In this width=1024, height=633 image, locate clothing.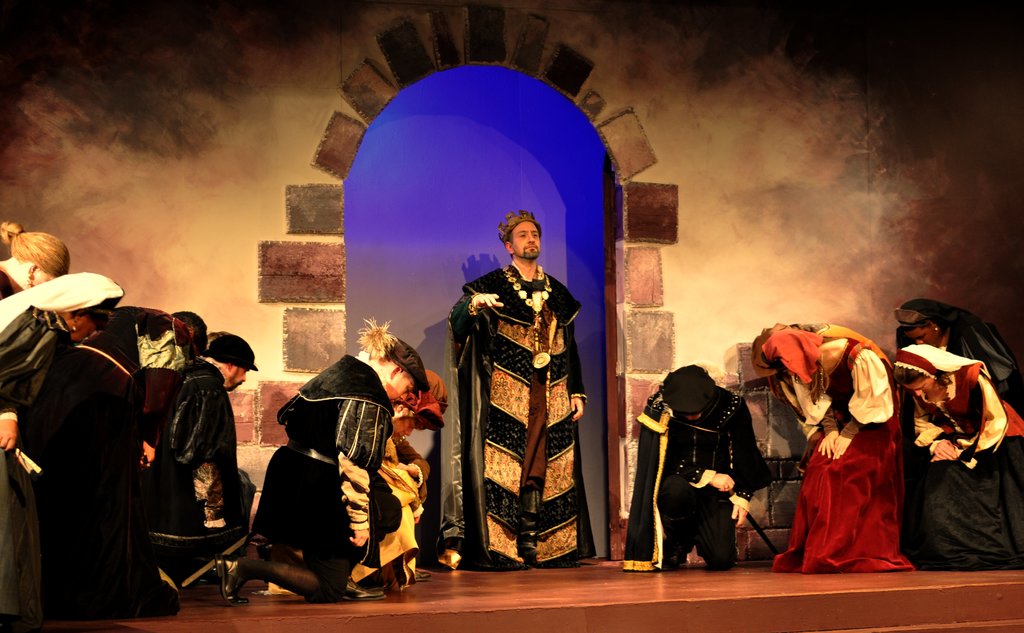
Bounding box: left=147, top=359, right=268, bottom=600.
